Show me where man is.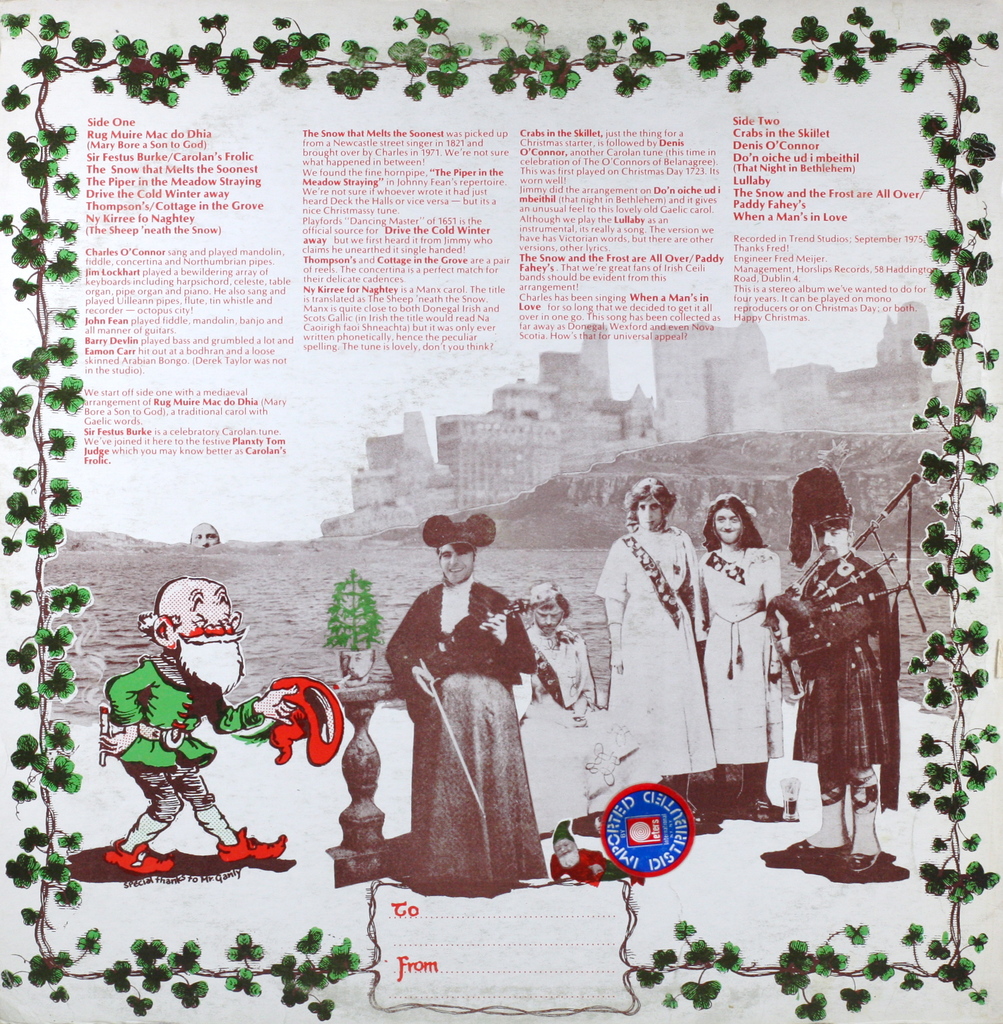
man is at 95, 579, 298, 869.
